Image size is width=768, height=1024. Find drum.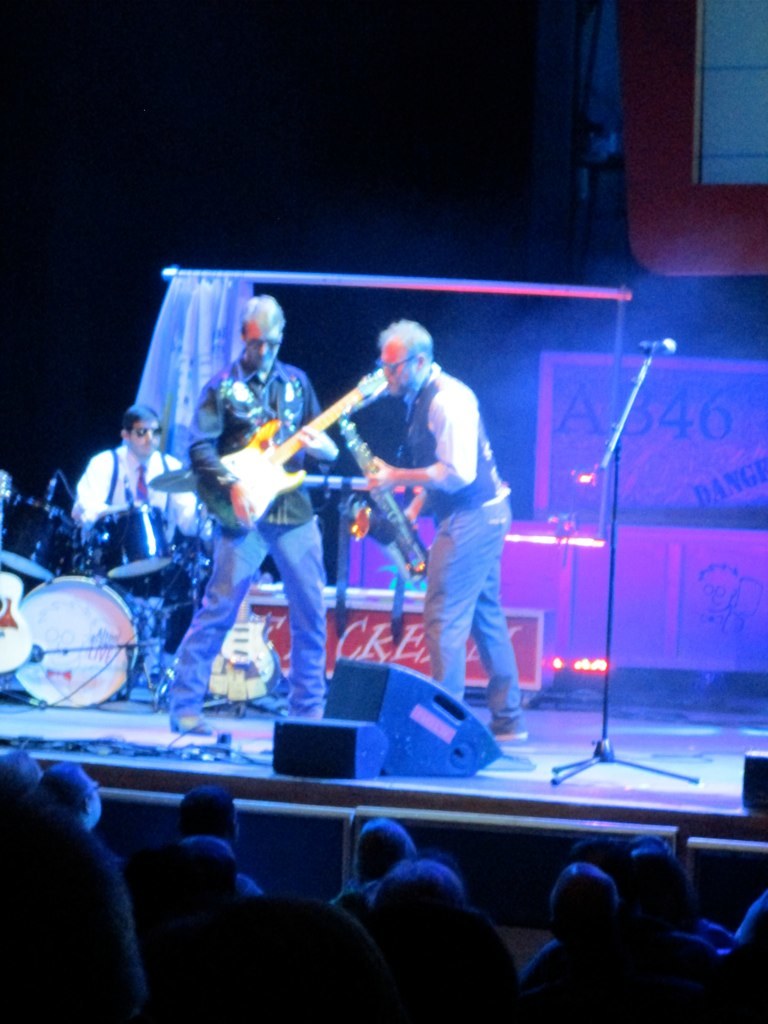
{"left": 5, "top": 545, "right": 148, "bottom": 715}.
